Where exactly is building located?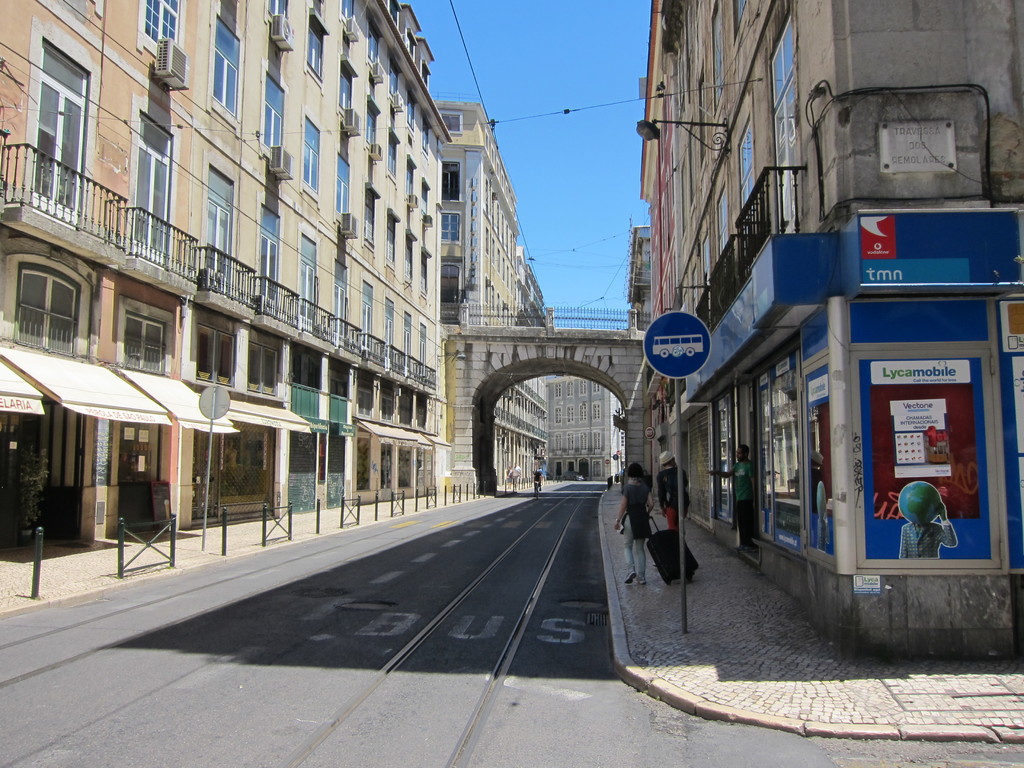
Its bounding box is [433,100,556,491].
